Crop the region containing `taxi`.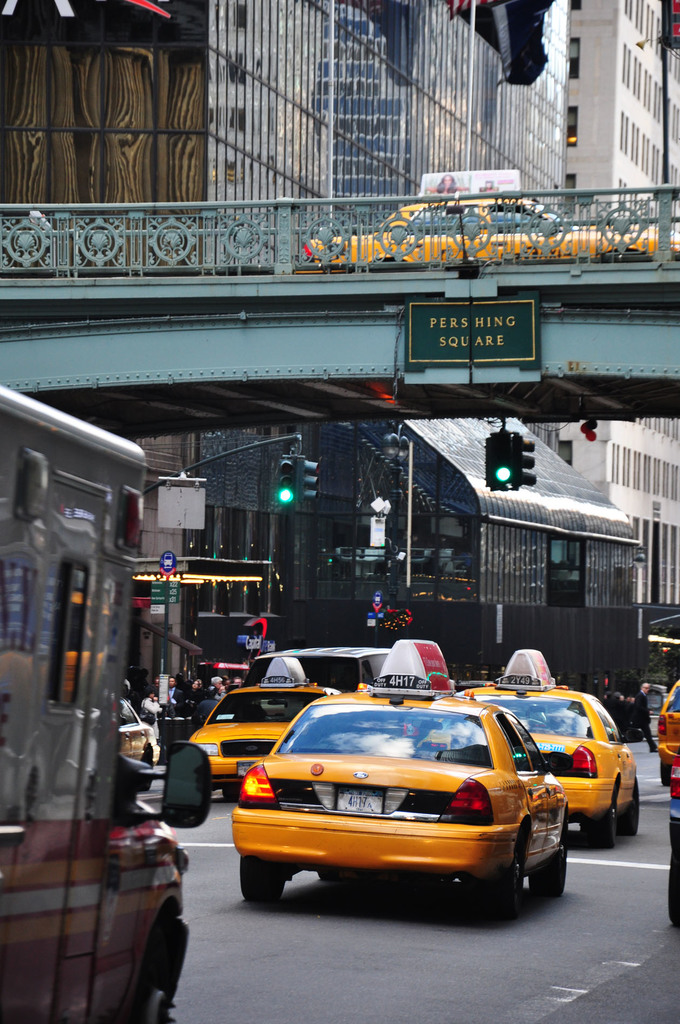
Crop region: l=455, t=645, r=642, b=848.
